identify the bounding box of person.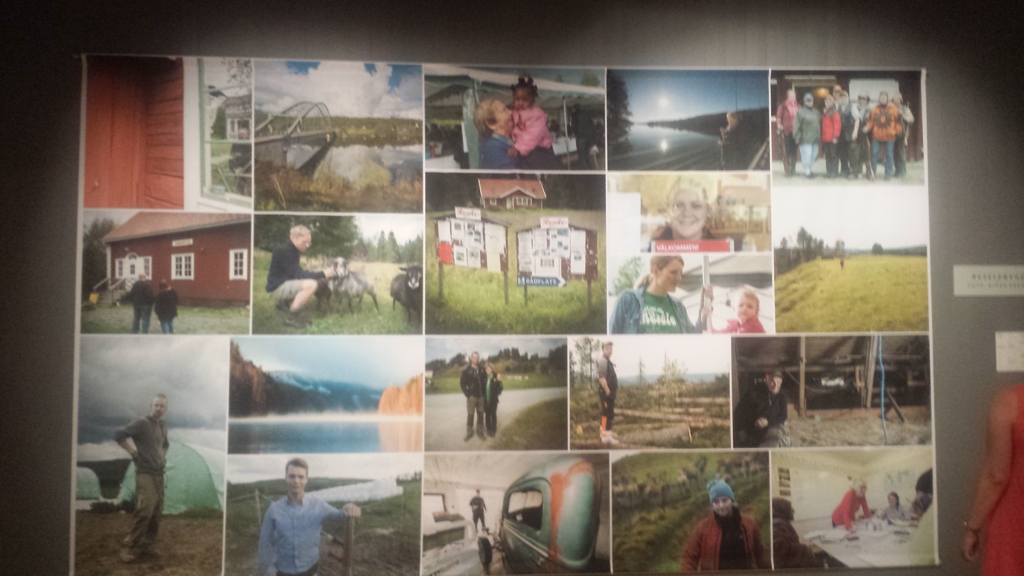
[594,335,618,445].
